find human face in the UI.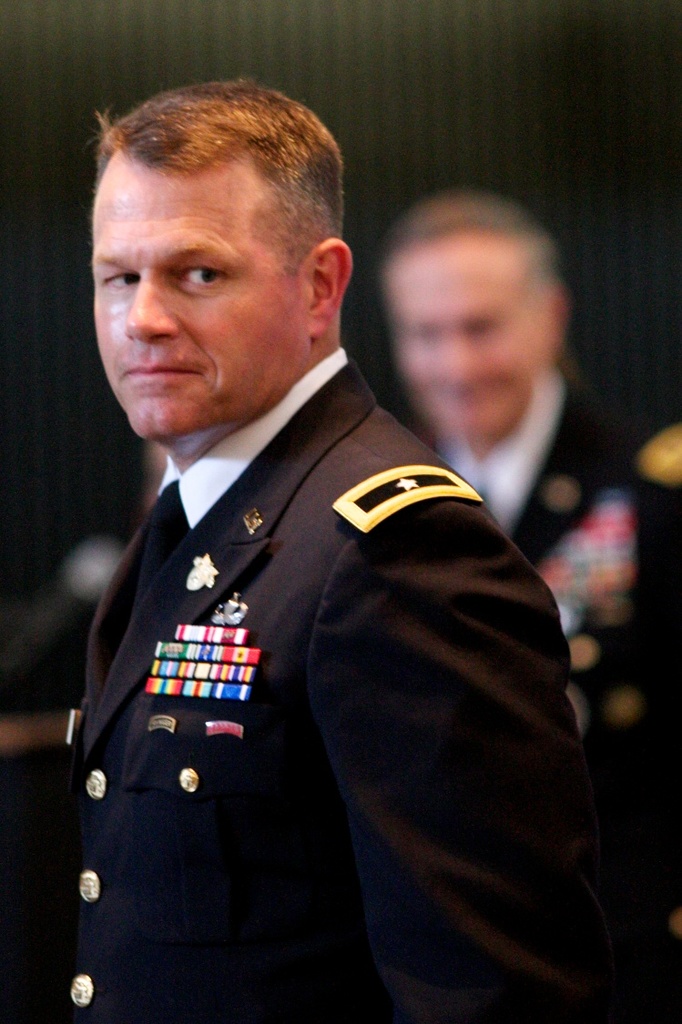
UI element at [377,229,538,448].
